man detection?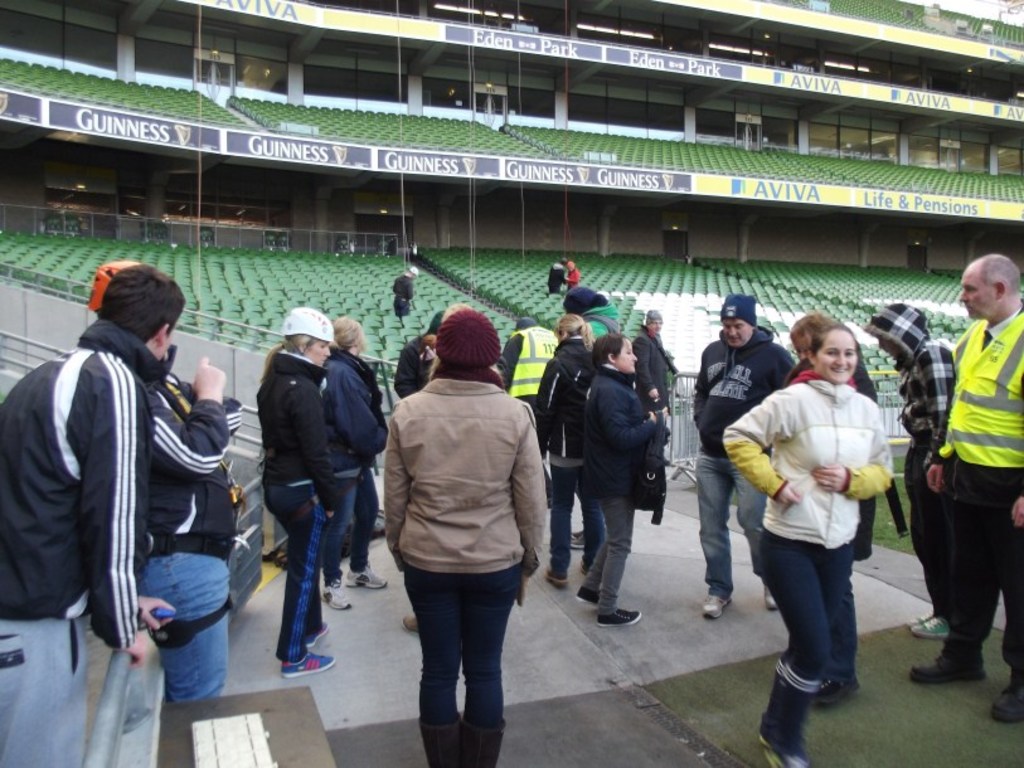
select_region(893, 246, 1023, 731)
